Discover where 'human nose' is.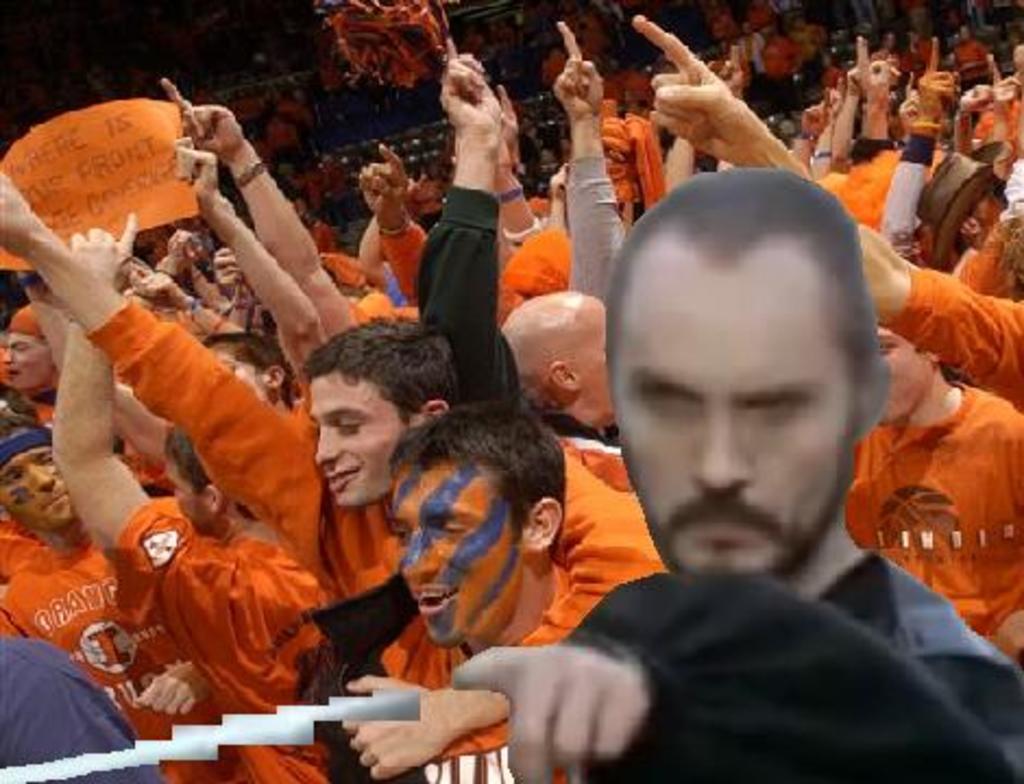
Discovered at [left=312, top=427, right=346, bottom=466].
